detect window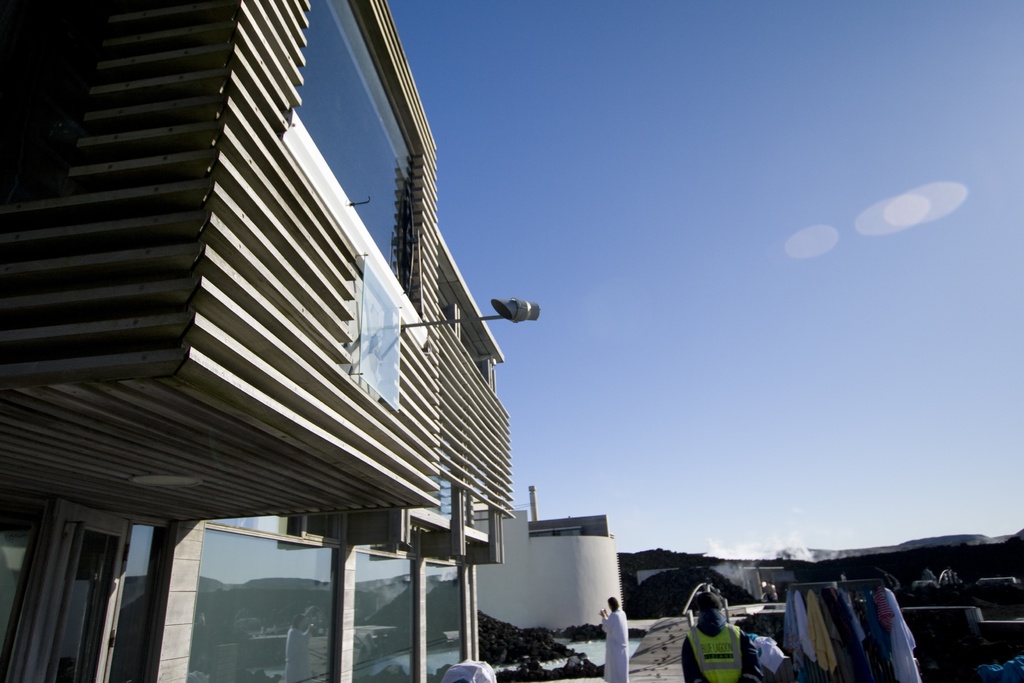
[x1=360, y1=545, x2=423, y2=682]
